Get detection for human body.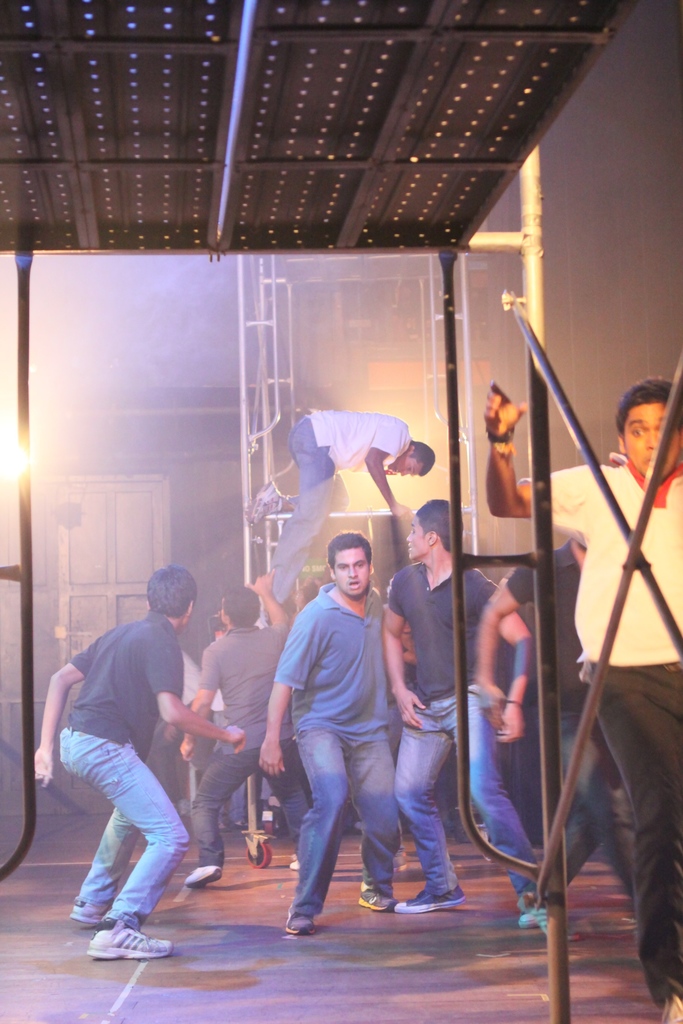
Detection: x1=46 y1=561 x2=242 y2=996.
